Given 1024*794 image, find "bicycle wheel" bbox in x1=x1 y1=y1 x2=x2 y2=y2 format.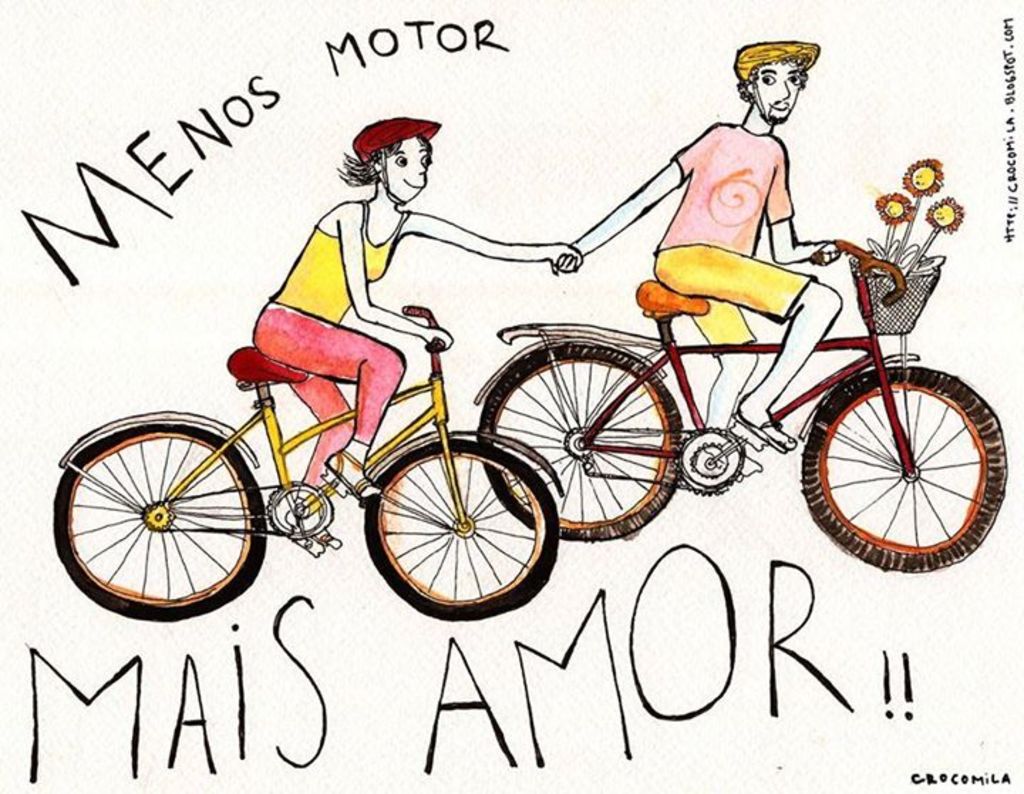
x1=367 y1=443 x2=559 y2=623.
